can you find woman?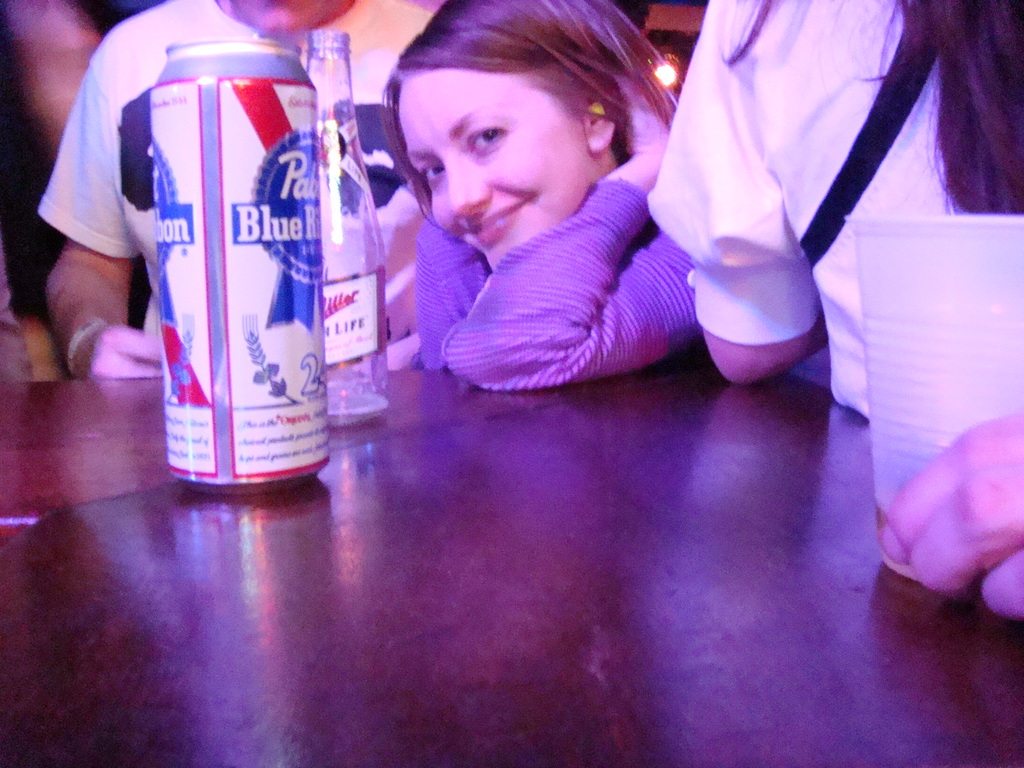
Yes, bounding box: box(378, 0, 700, 391).
